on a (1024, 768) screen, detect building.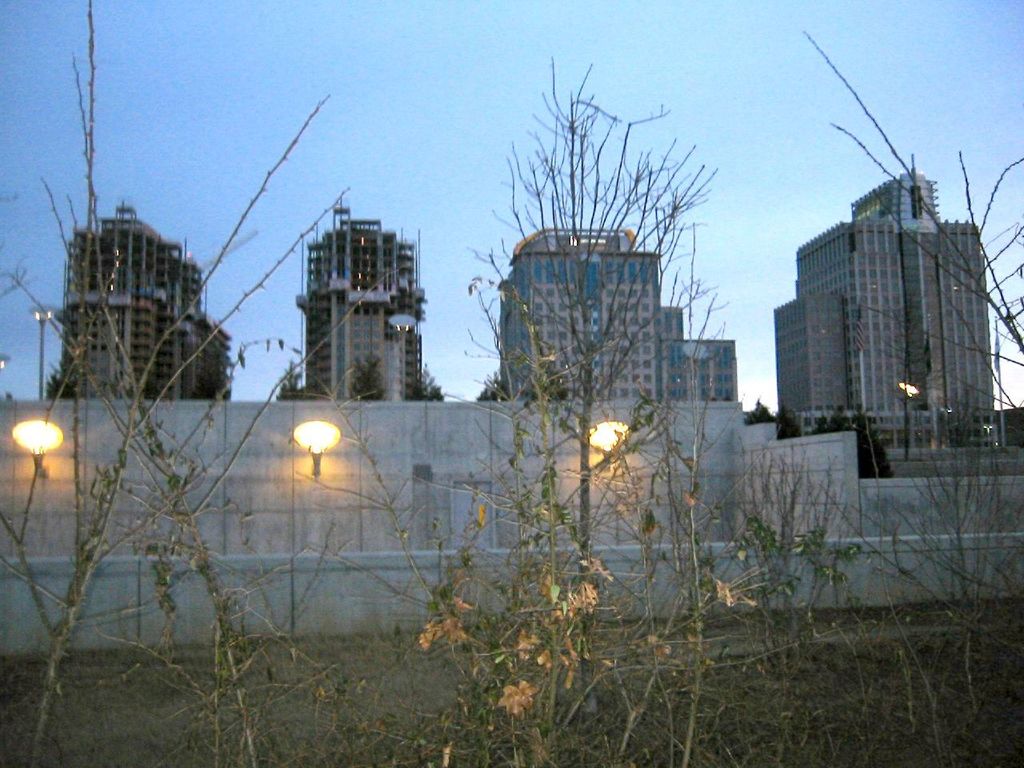
(298, 202, 422, 406).
